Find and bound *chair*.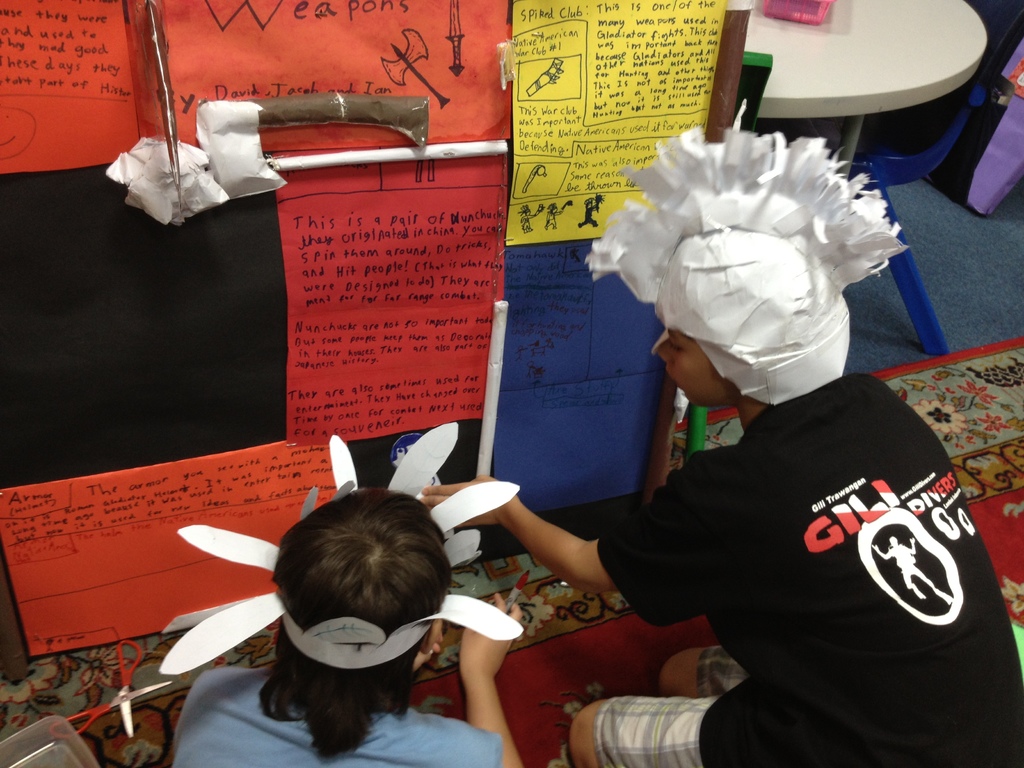
Bound: (799,0,1023,355).
